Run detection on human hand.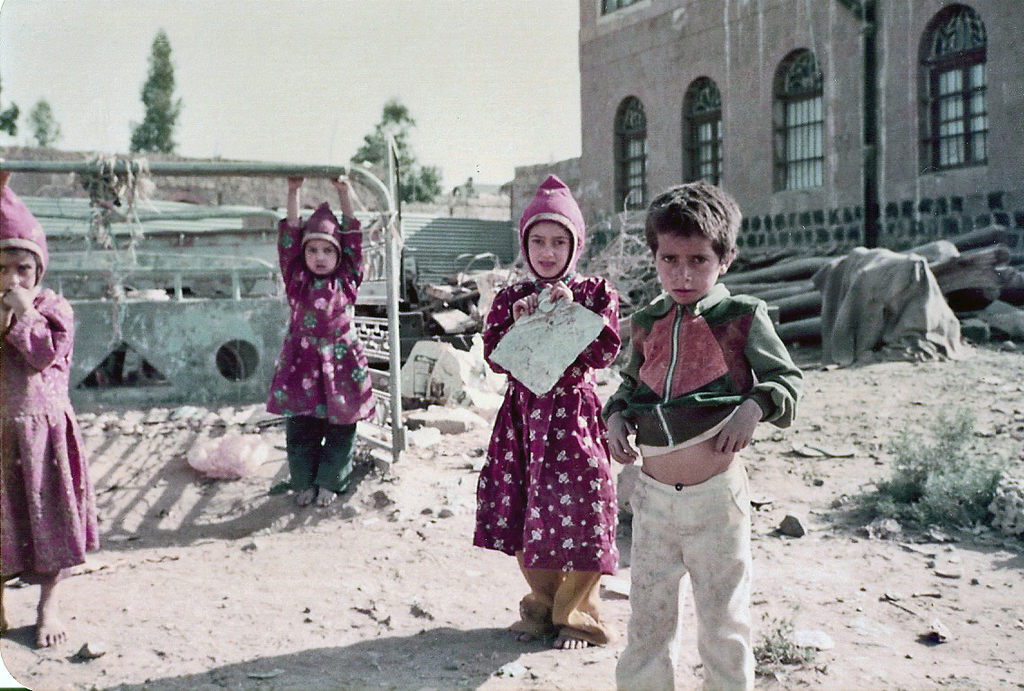
Result: region(710, 405, 763, 455).
